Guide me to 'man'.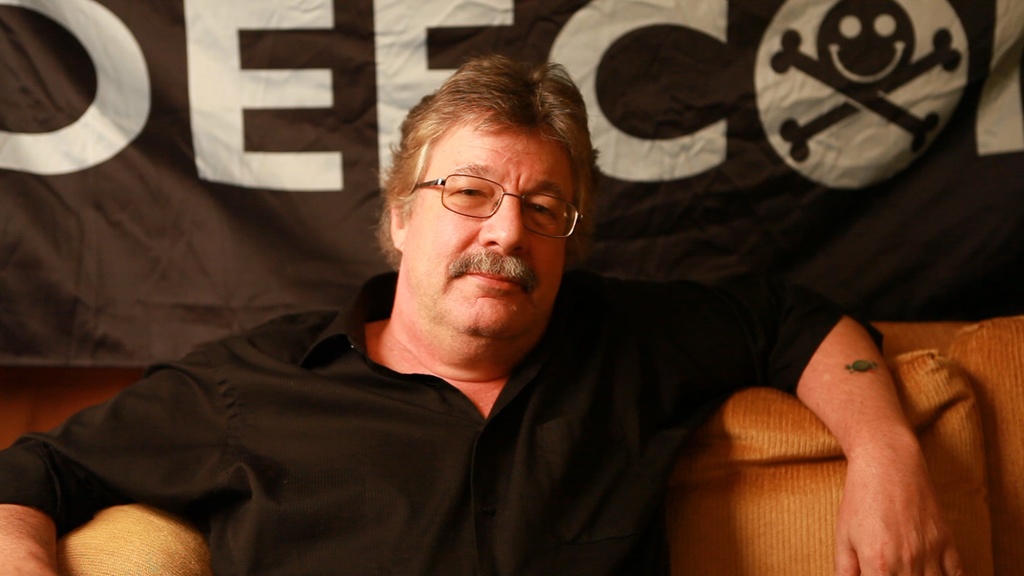
Guidance: 0 52 965 575.
